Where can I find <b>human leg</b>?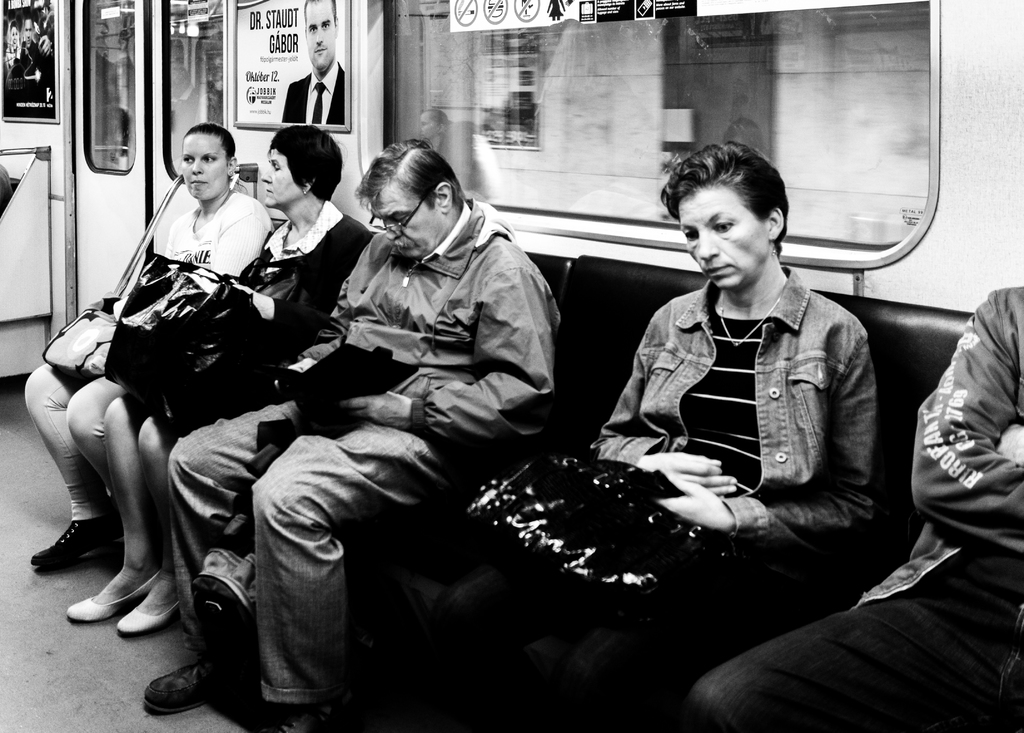
You can find it at bbox=[109, 396, 191, 632].
